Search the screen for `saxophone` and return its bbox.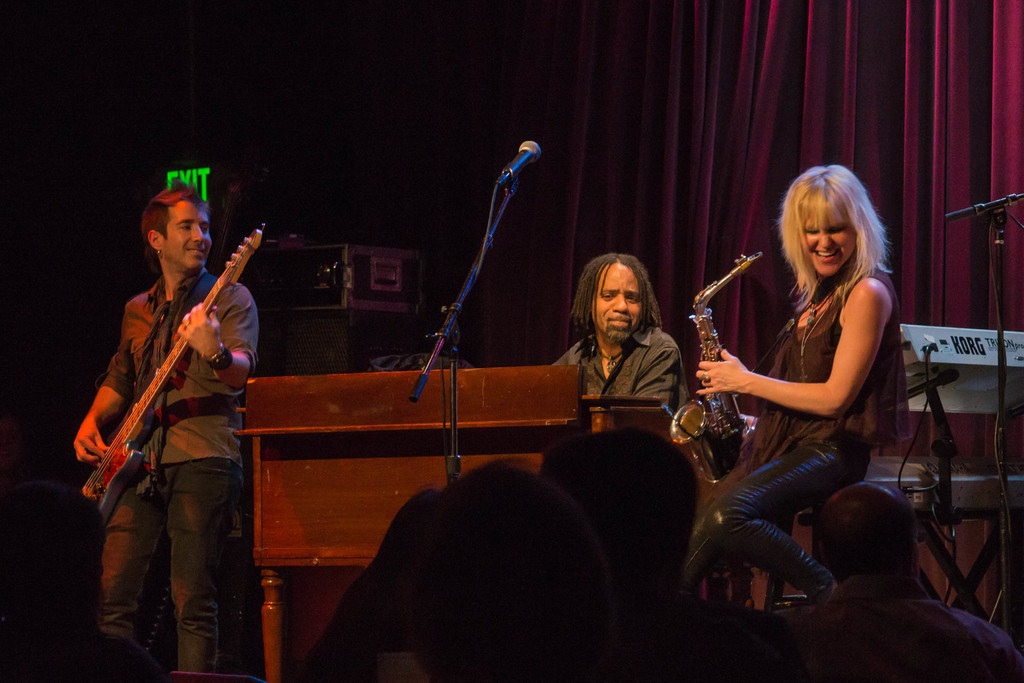
Found: rect(668, 251, 765, 487).
